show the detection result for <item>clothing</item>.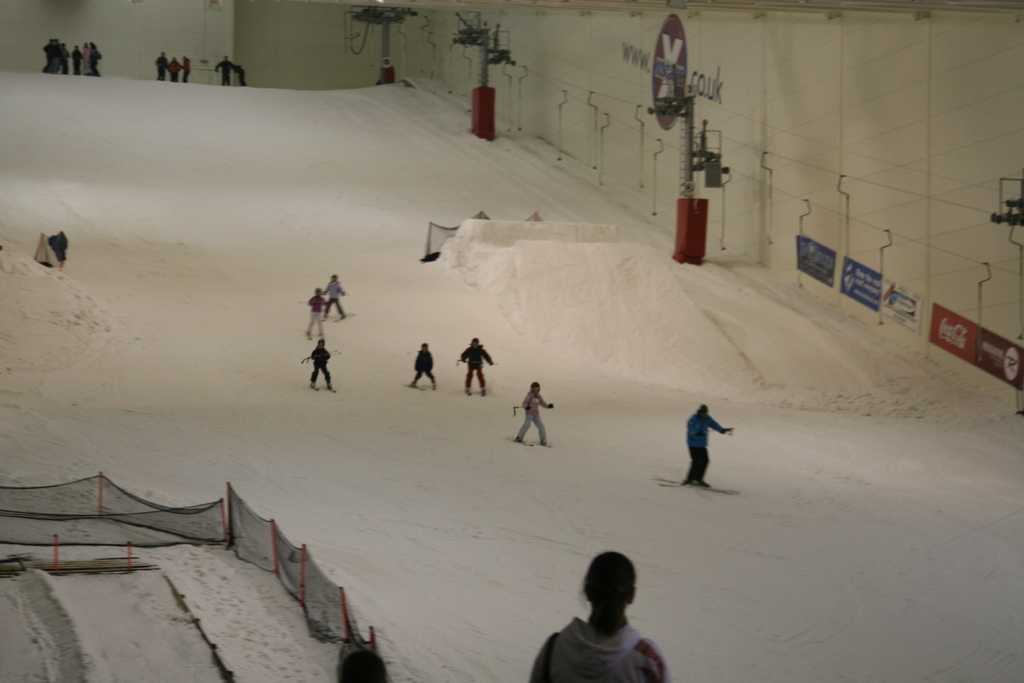
Rect(409, 350, 435, 384).
